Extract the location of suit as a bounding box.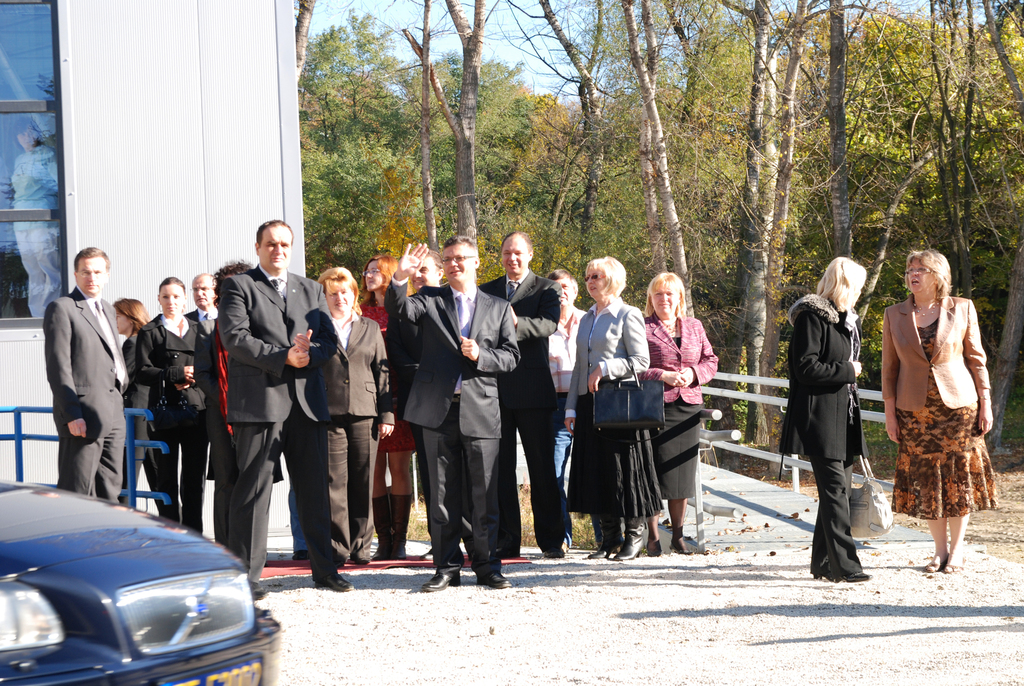
<region>789, 290, 859, 555</region>.
